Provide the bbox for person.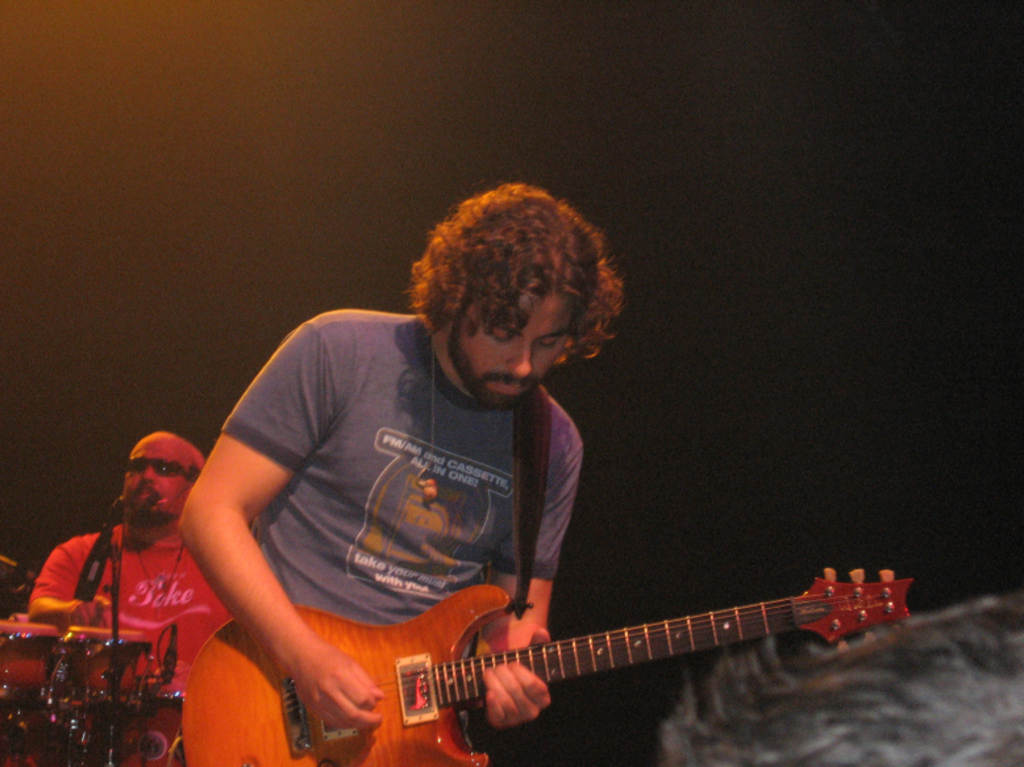
rect(25, 430, 229, 766).
